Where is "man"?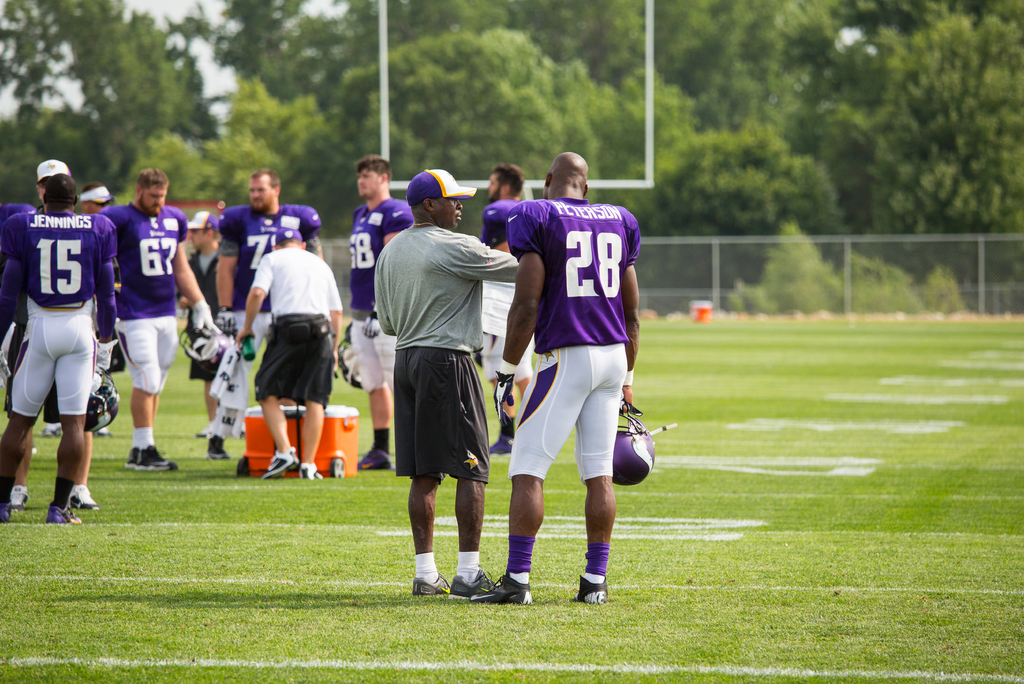
select_region(0, 174, 121, 523).
